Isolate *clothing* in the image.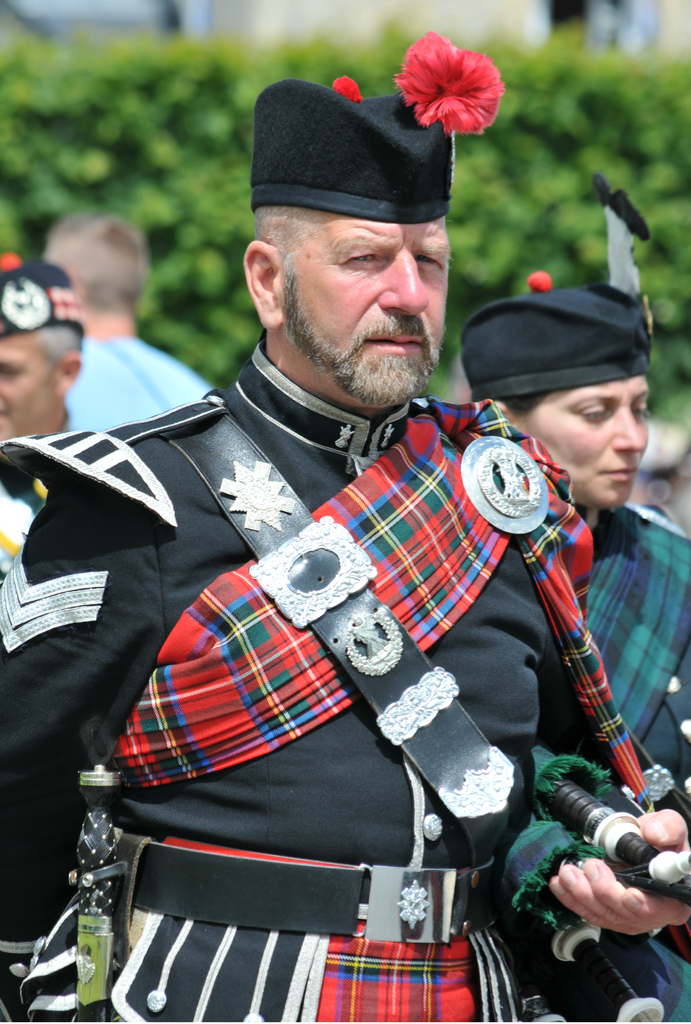
Isolated region: (left=67, top=330, right=233, bottom=436).
